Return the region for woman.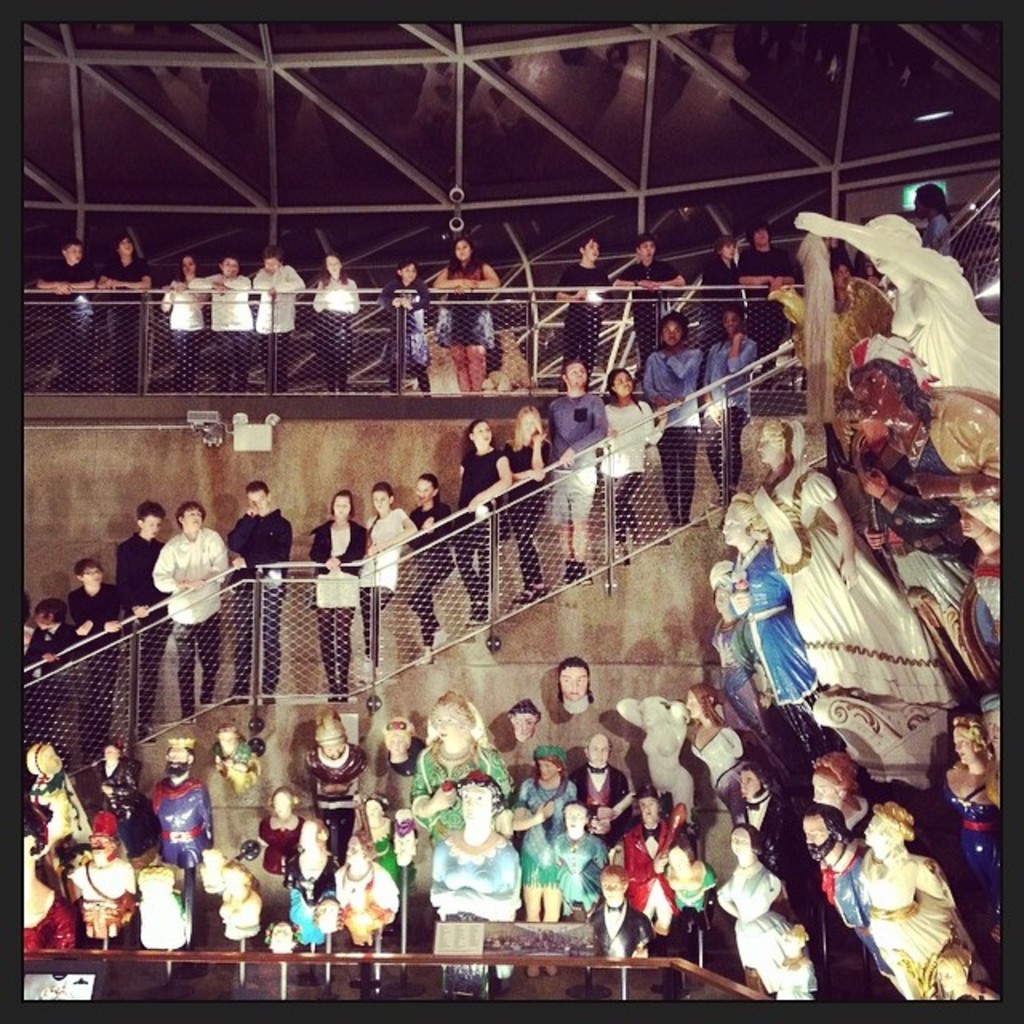
867 800 974 1011.
